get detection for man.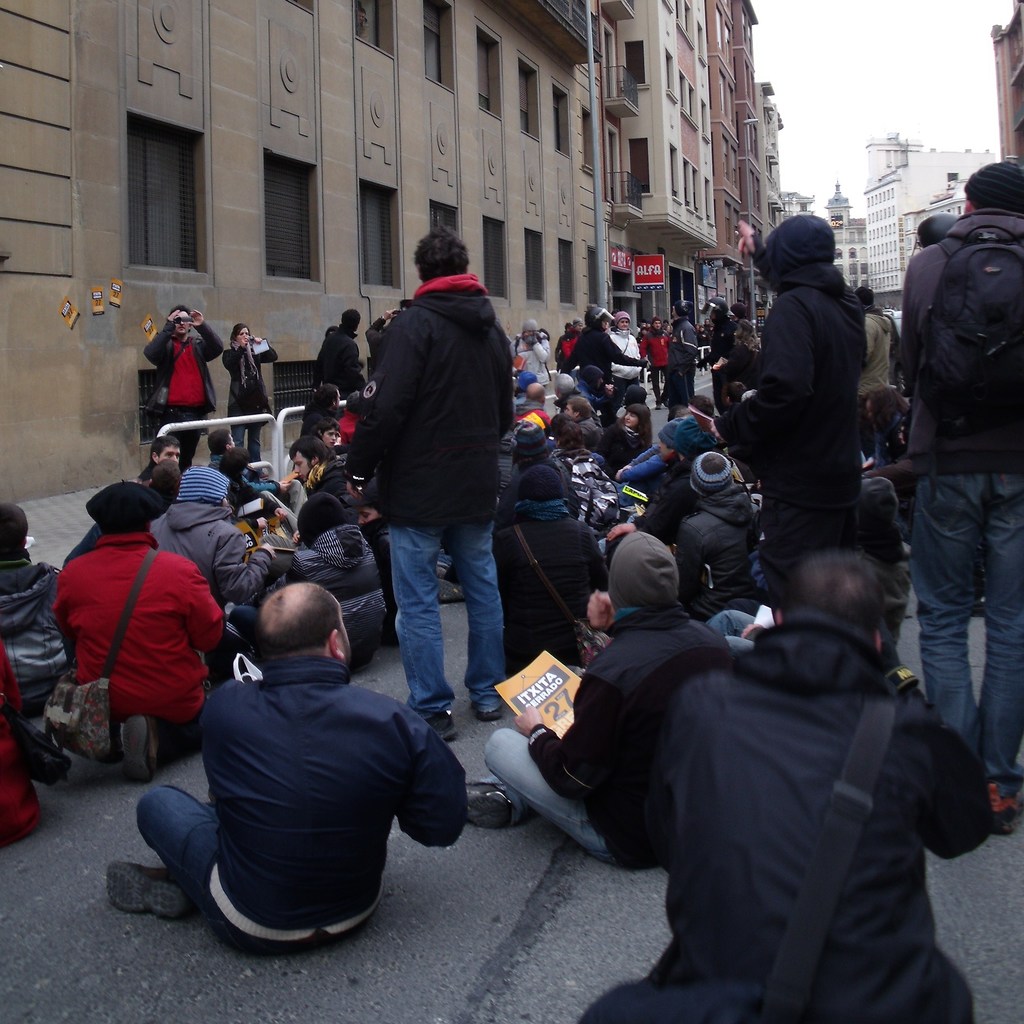
Detection: [728, 300, 758, 350].
